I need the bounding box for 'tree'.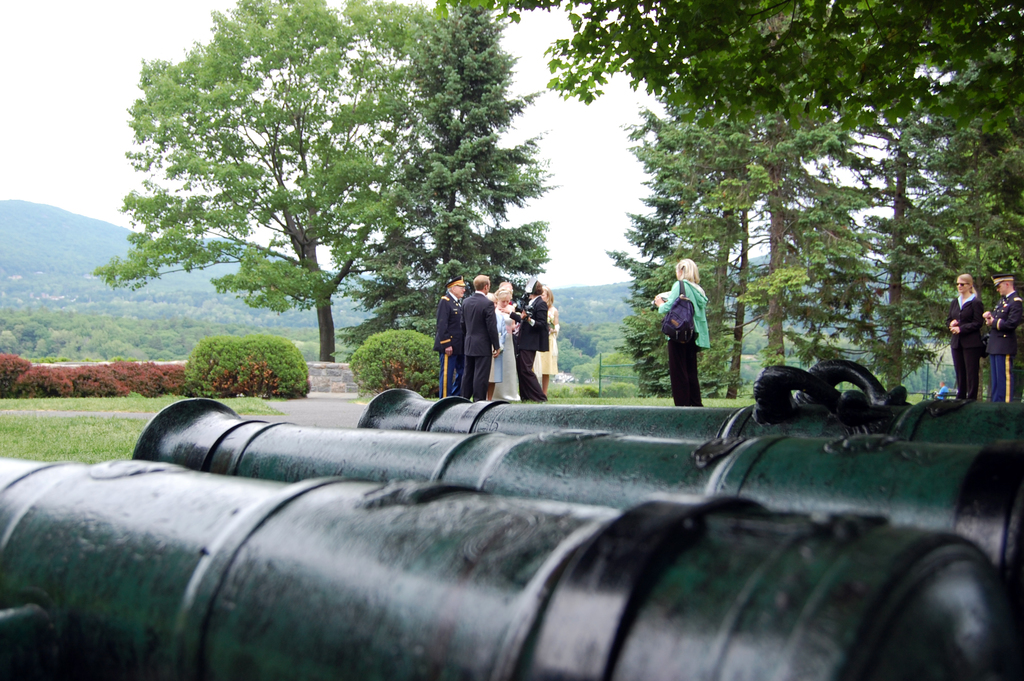
Here it is: [749, 140, 873, 427].
